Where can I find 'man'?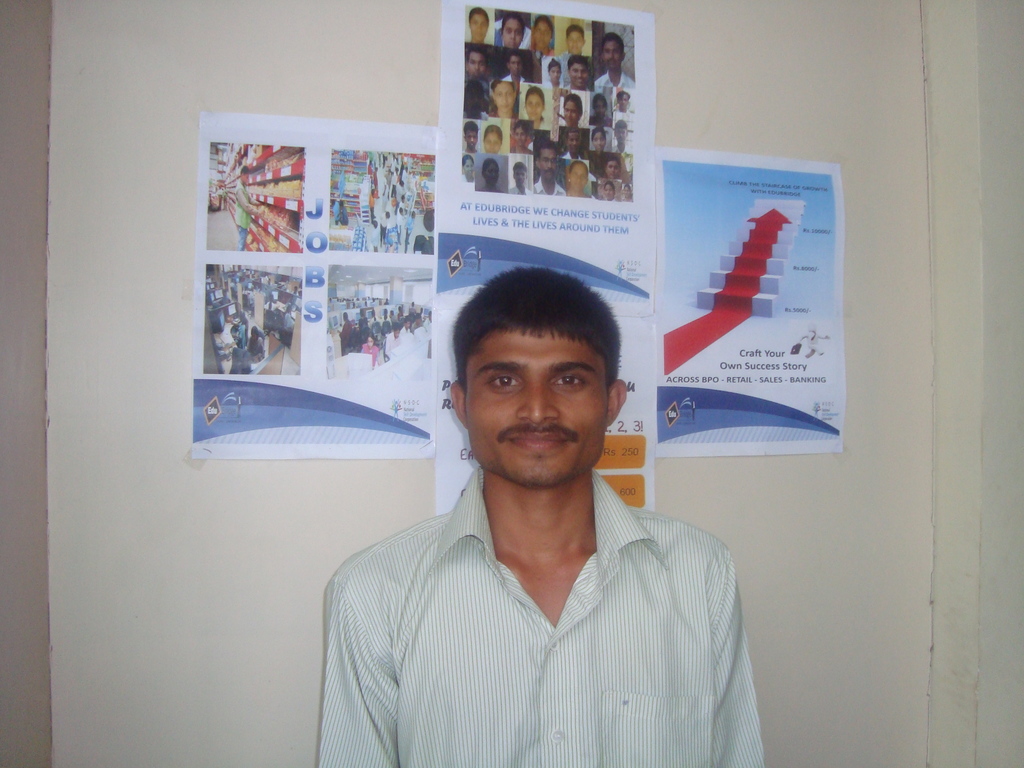
You can find it at bbox=(502, 50, 529, 83).
